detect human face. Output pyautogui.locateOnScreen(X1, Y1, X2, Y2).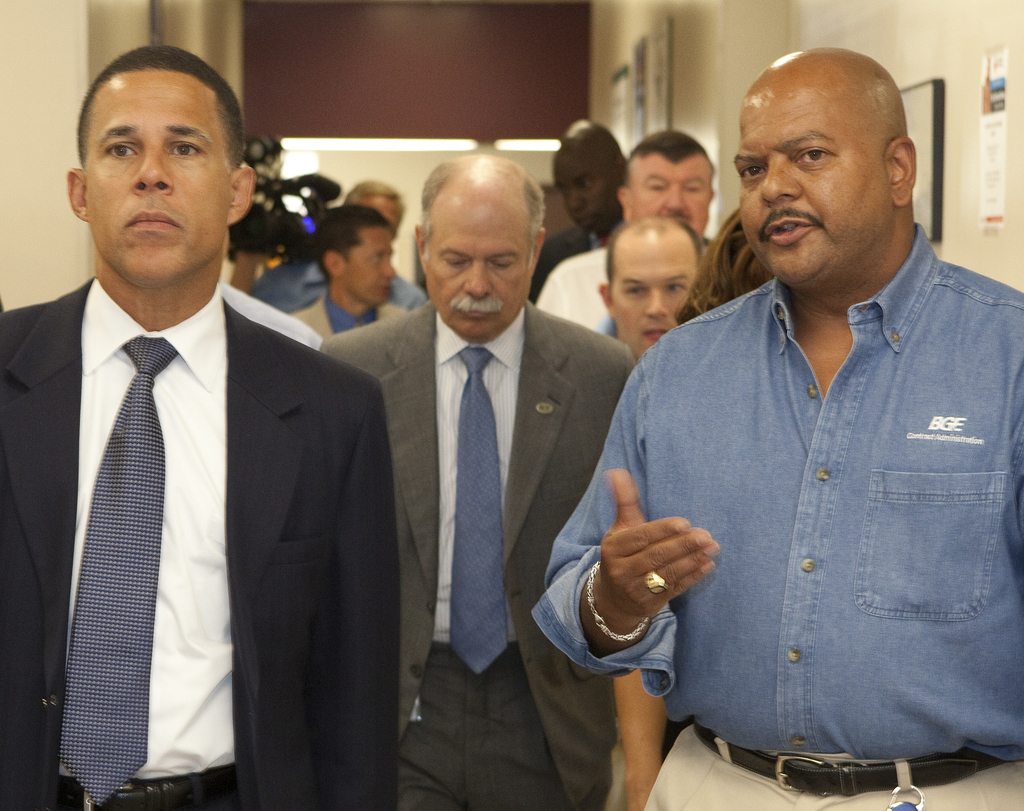
pyautogui.locateOnScreen(84, 70, 232, 289).
